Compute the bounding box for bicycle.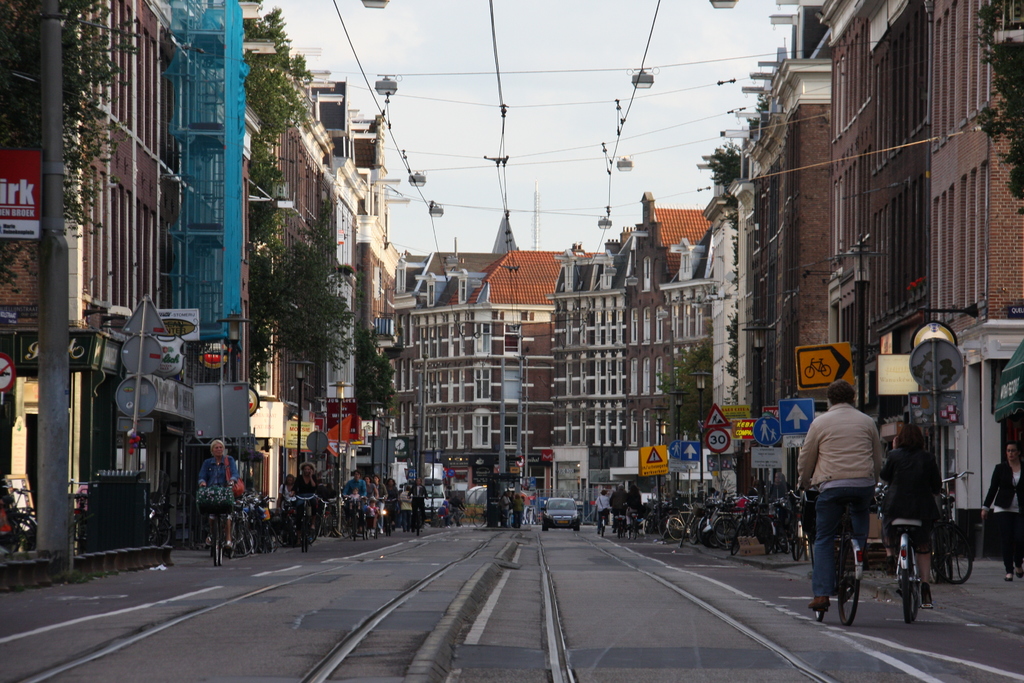
{"x1": 888, "y1": 509, "x2": 911, "y2": 623}.
